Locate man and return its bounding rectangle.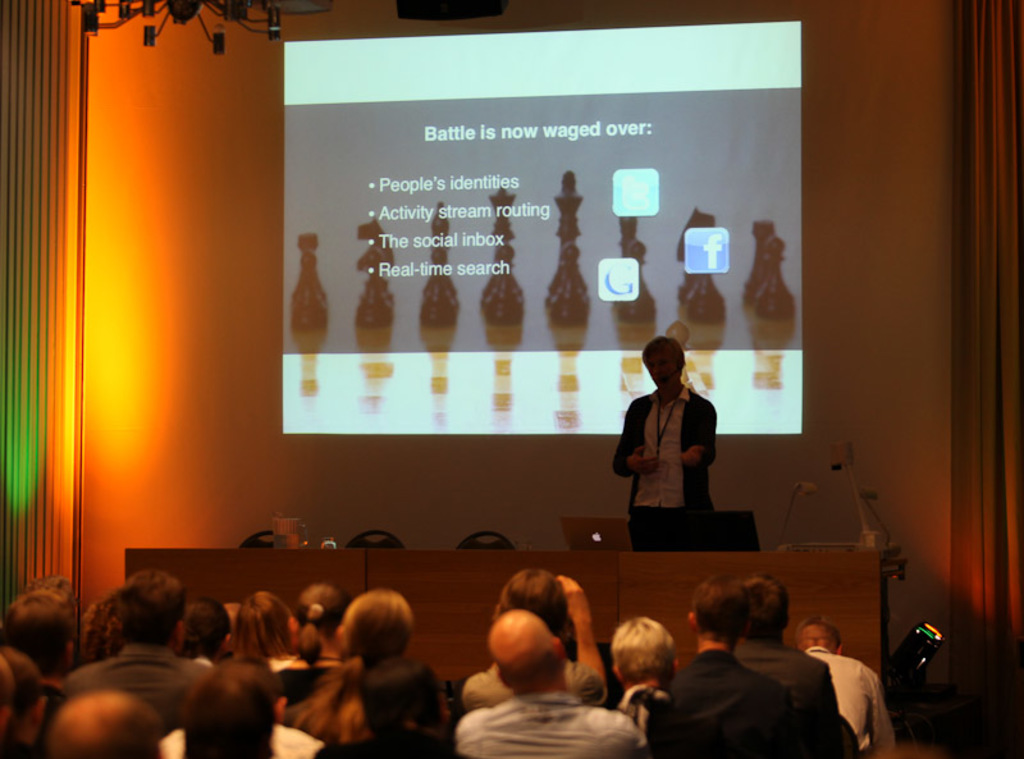
x1=1, y1=594, x2=74, y2=677.
